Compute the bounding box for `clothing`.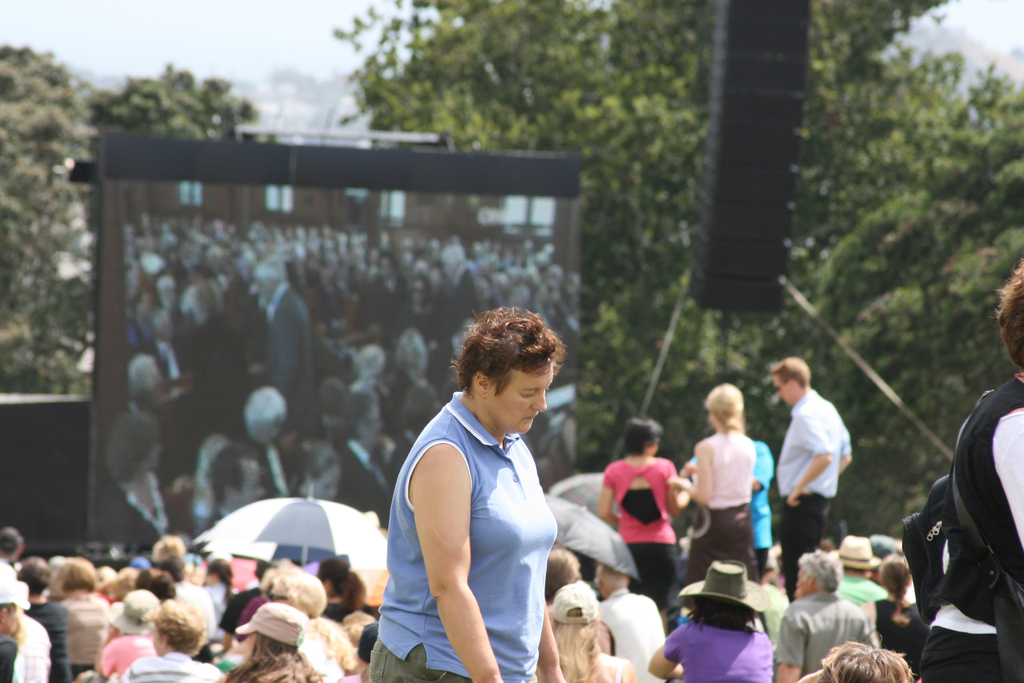
[601,457,680,608].
